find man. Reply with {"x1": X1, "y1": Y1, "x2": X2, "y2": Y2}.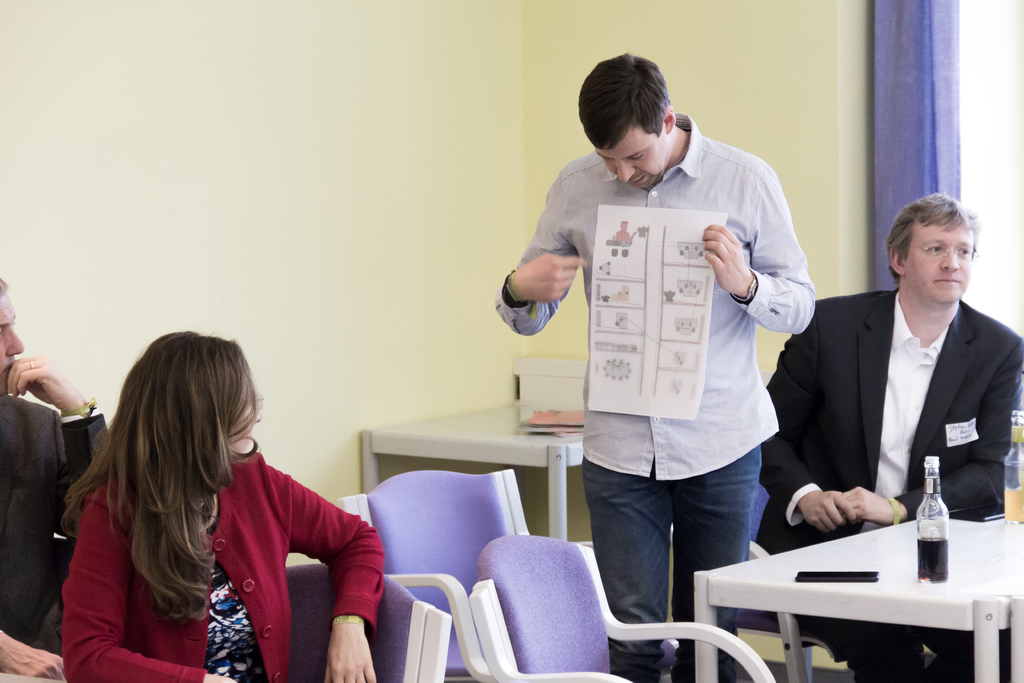
{"x1": 0, "y1": 272, "x2": 116, "y2": 682}.
